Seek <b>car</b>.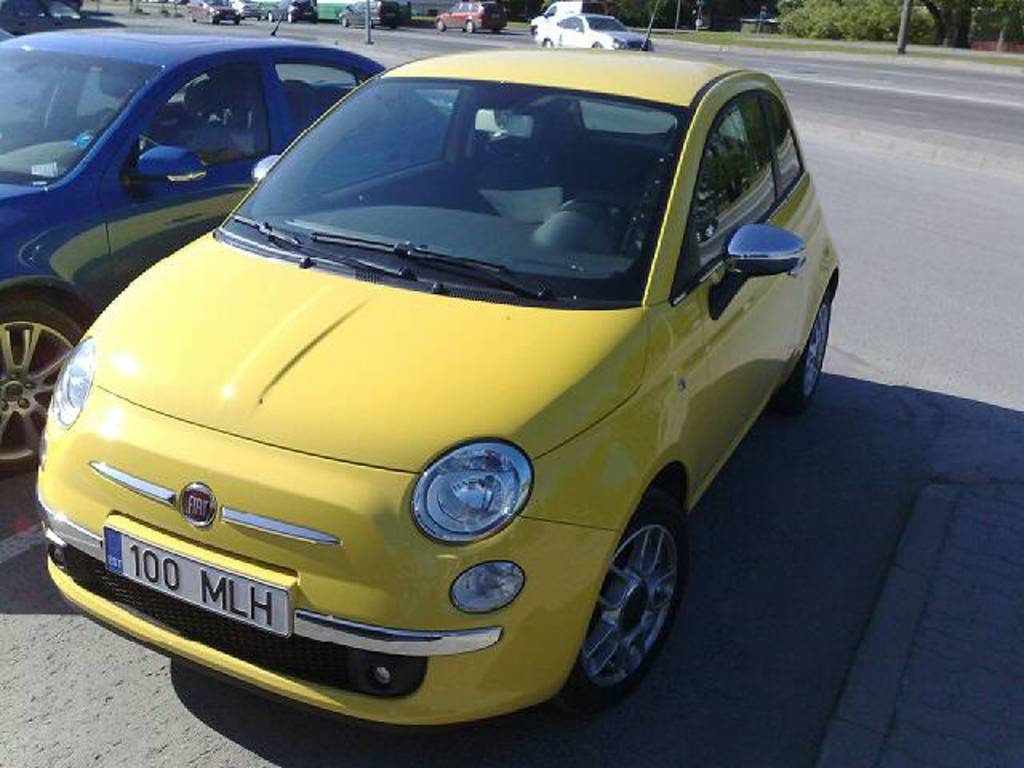
{"left": 339, "top": 0, "right": 398, "bottom": 30}.
